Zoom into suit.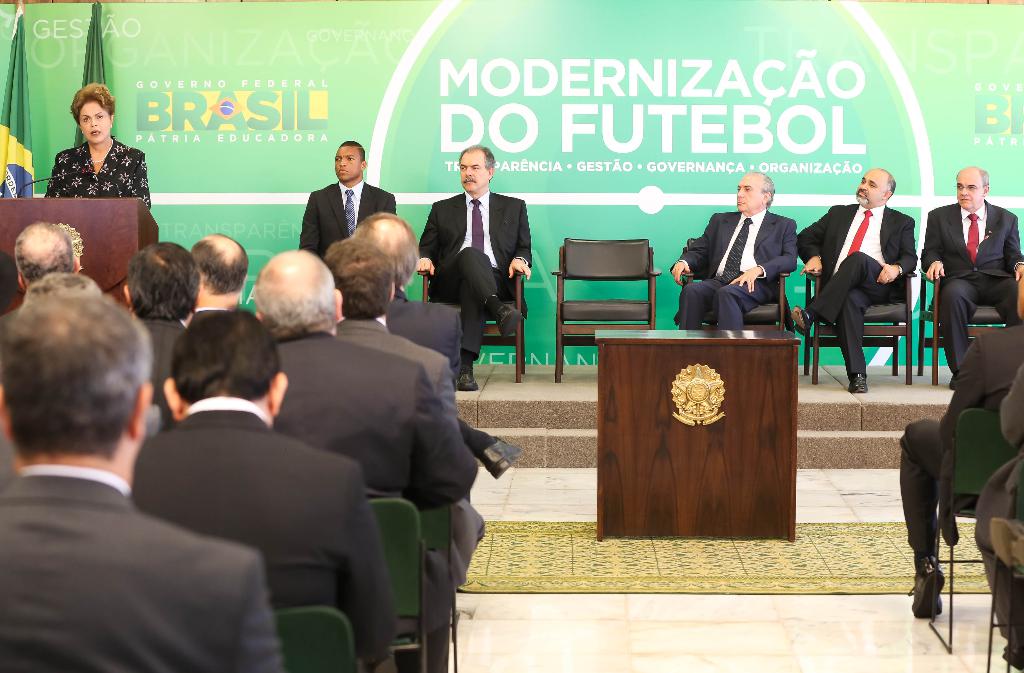
Zoom target: <box>299,181,399,261</box>.
